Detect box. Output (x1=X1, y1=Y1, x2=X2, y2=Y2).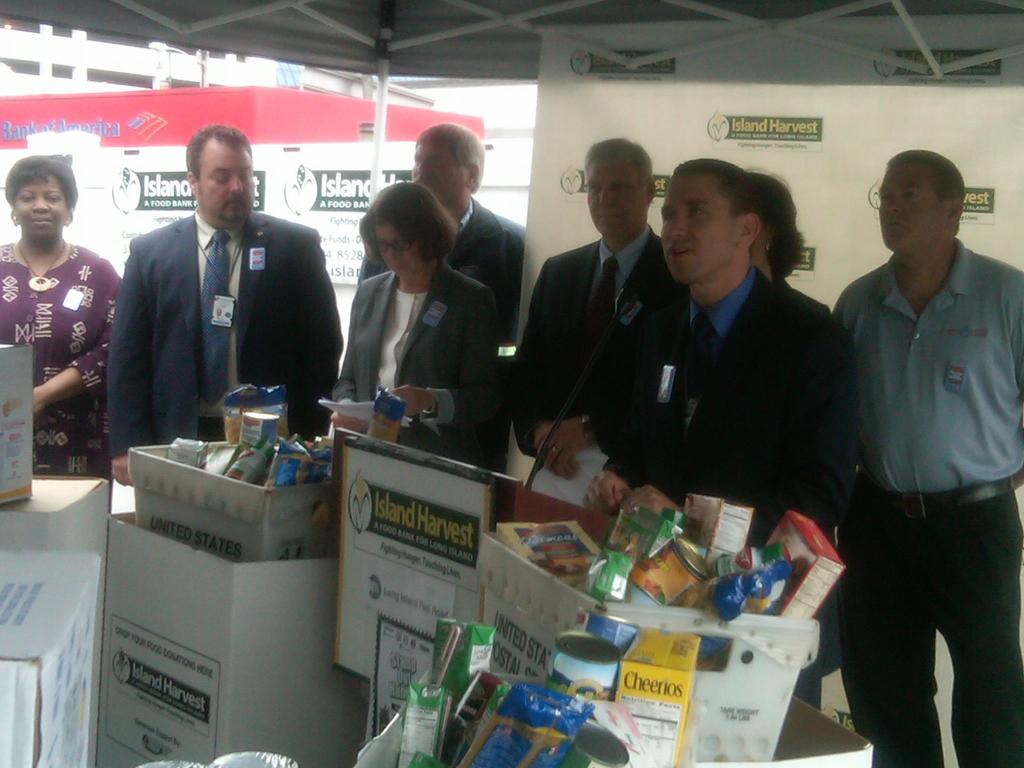
(x1=620, y1=627, x2=701, y2=767).
